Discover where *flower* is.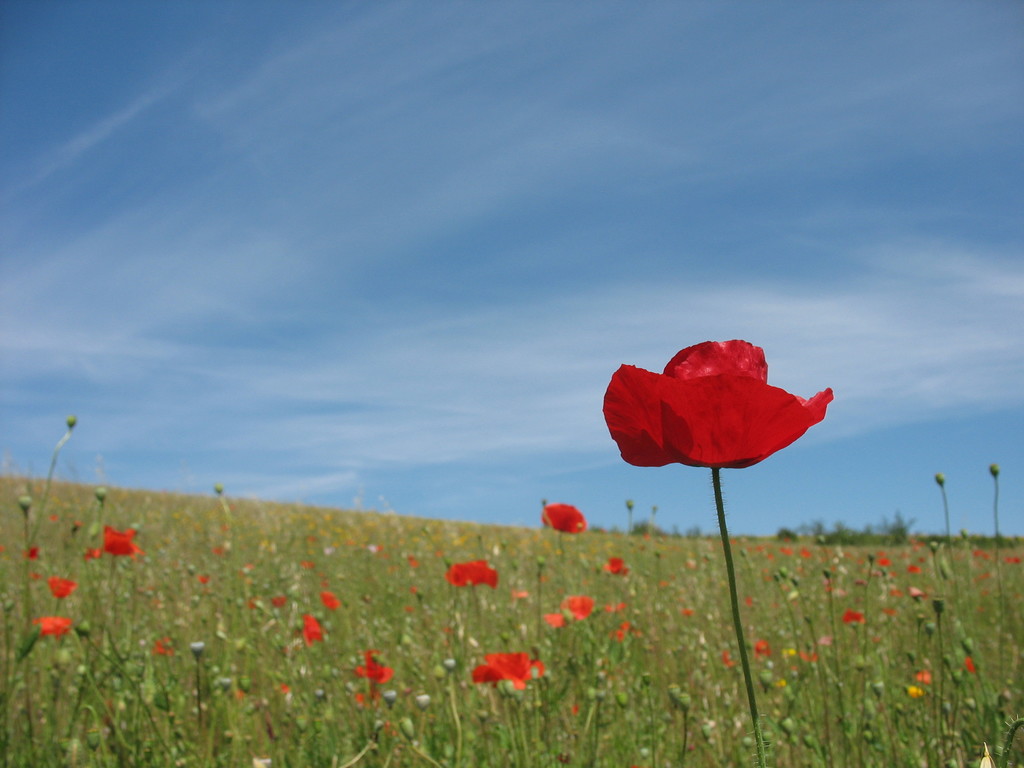
Discovered at box(604, 556, 632, 576).
